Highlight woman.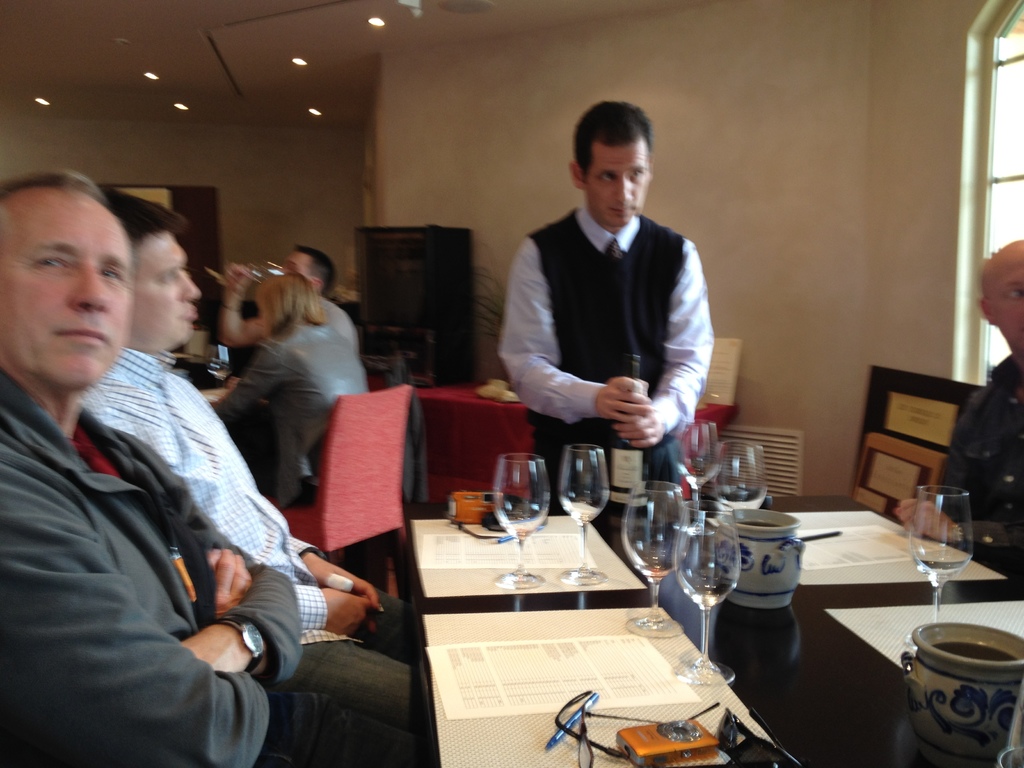
Highlighted region: bbox=(212, 273, 372, 554).
